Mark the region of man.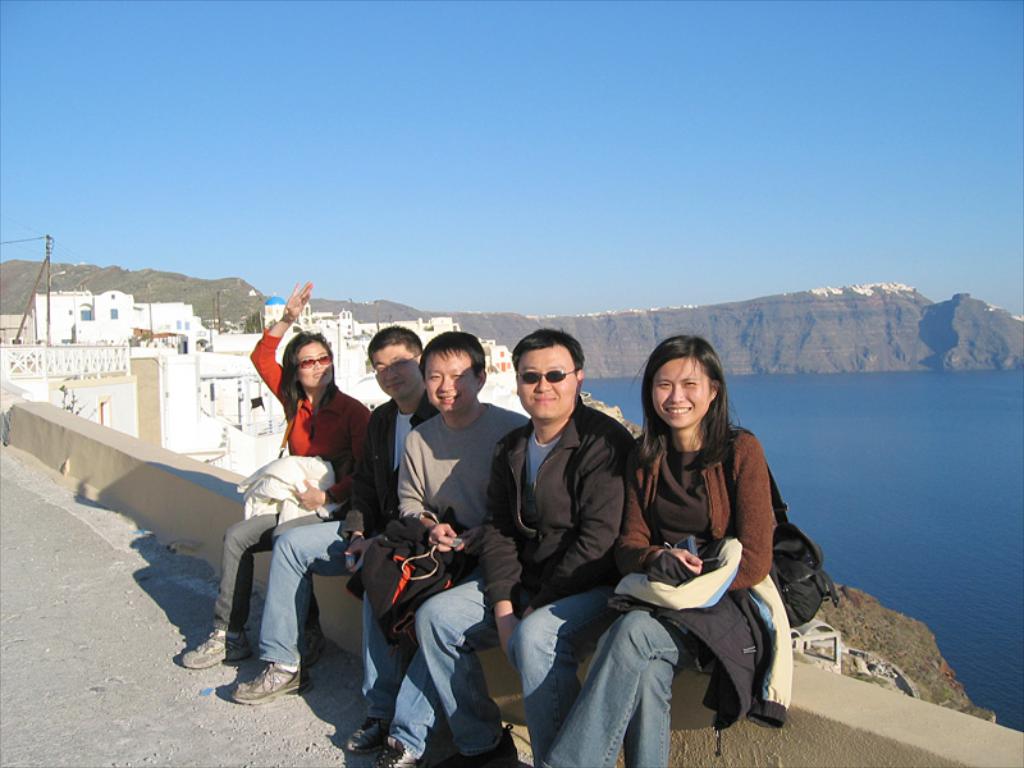
Region: left=229, top=324, right=434, bottom=756.
